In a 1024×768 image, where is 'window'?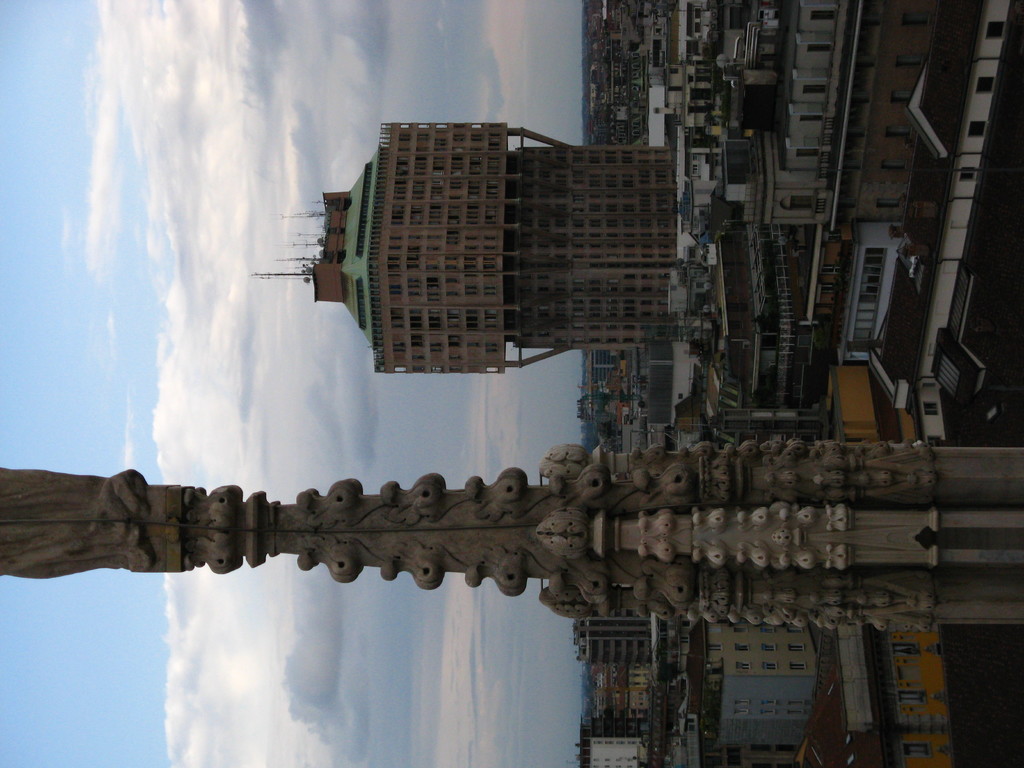
box=[882, 159, 910, 171].
